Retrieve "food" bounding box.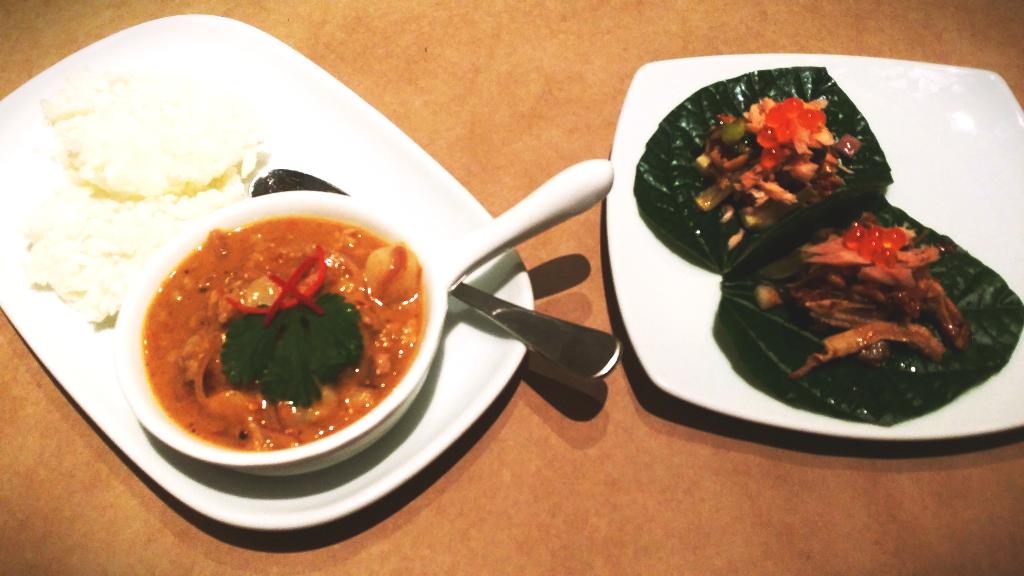
Bounding box: [left=145, top=179, right=425, bottom=467].
